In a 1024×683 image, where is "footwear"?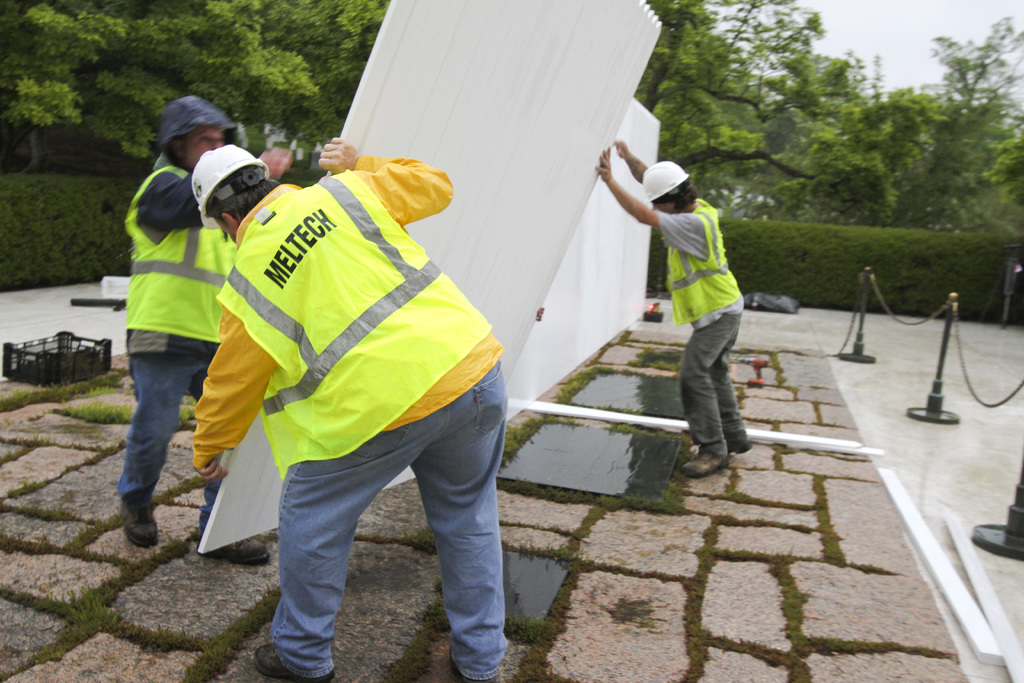
BBox(448, 649, 499, 682).
